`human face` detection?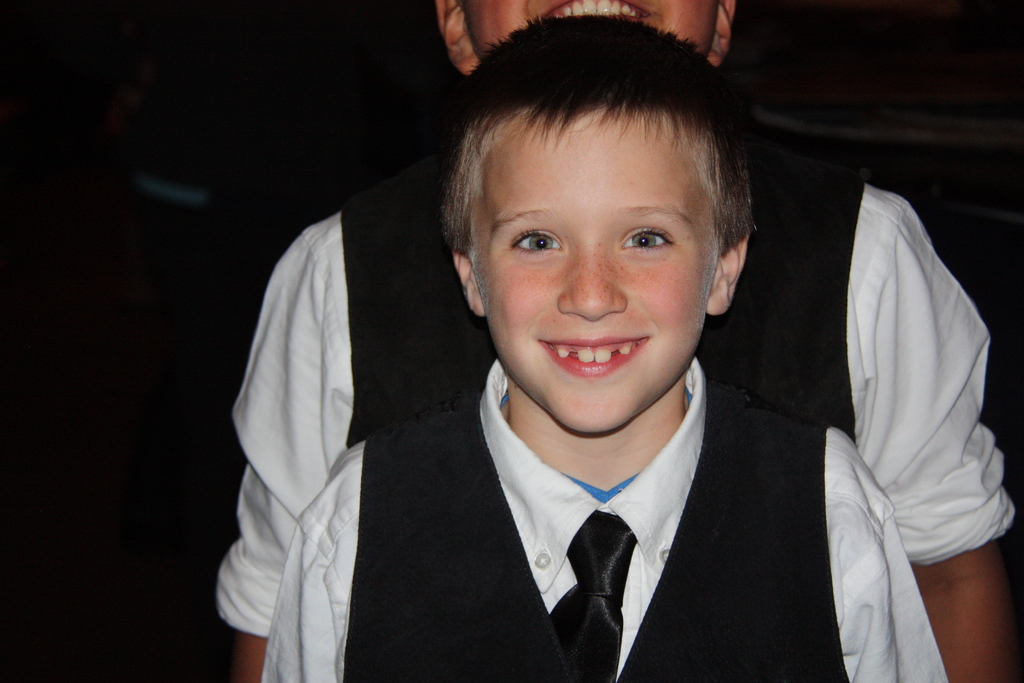
{"x1": 472, "y1": 106, "x2": 716, "y2": 427}
